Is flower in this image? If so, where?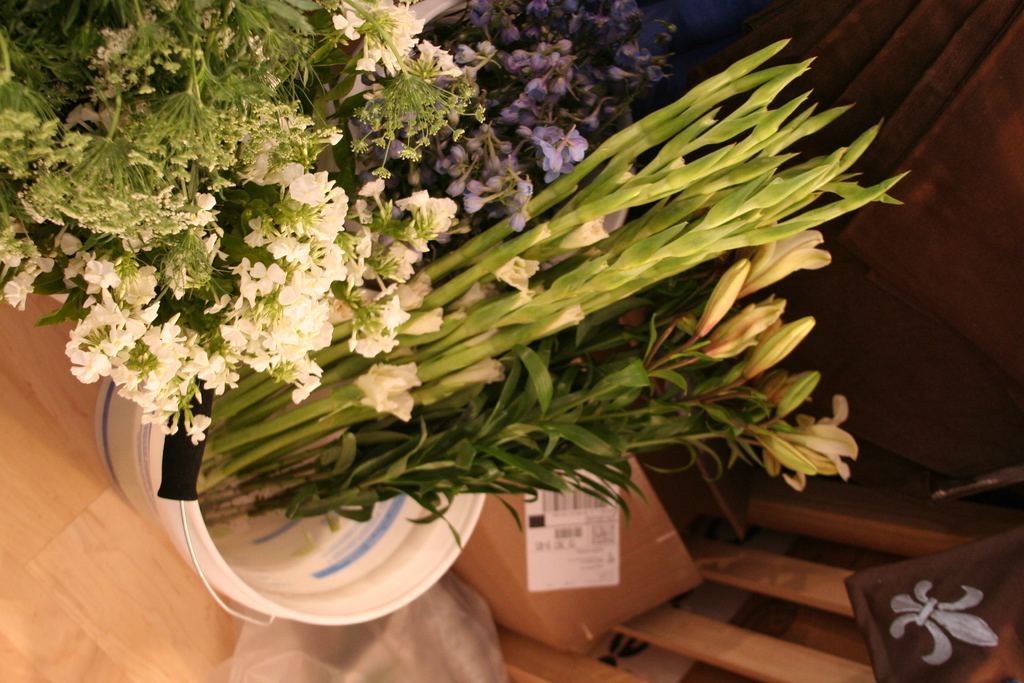
Yes, at rect(732, 238, 837, 306).
